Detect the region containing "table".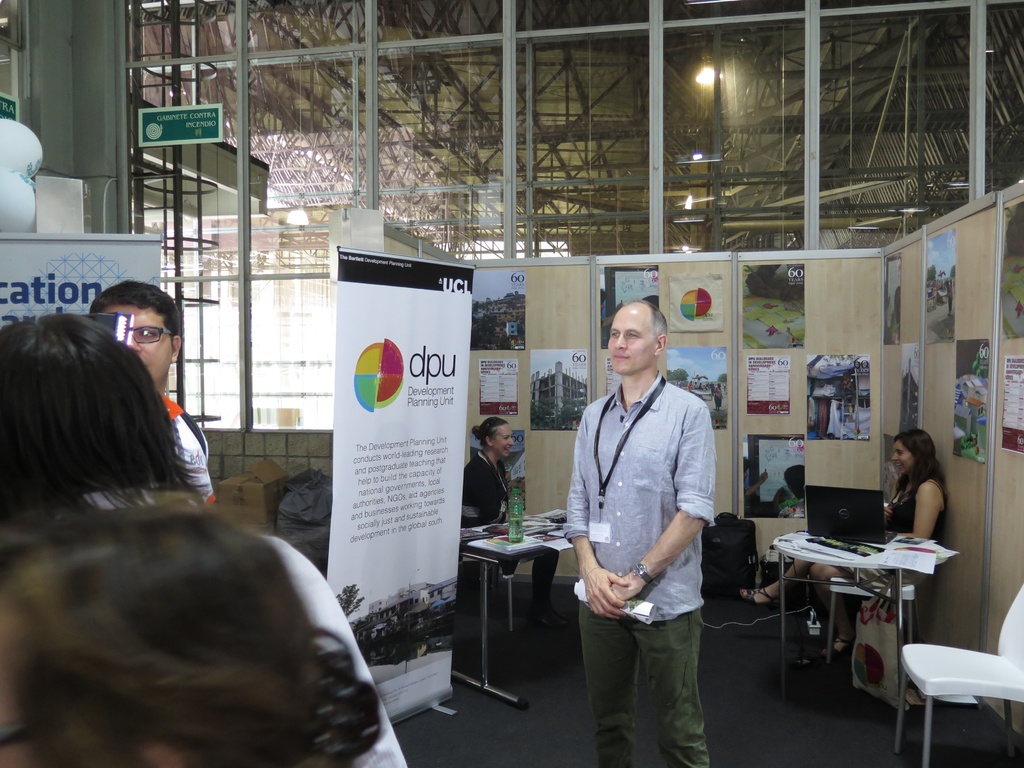
(770, 528, 952, 715).
